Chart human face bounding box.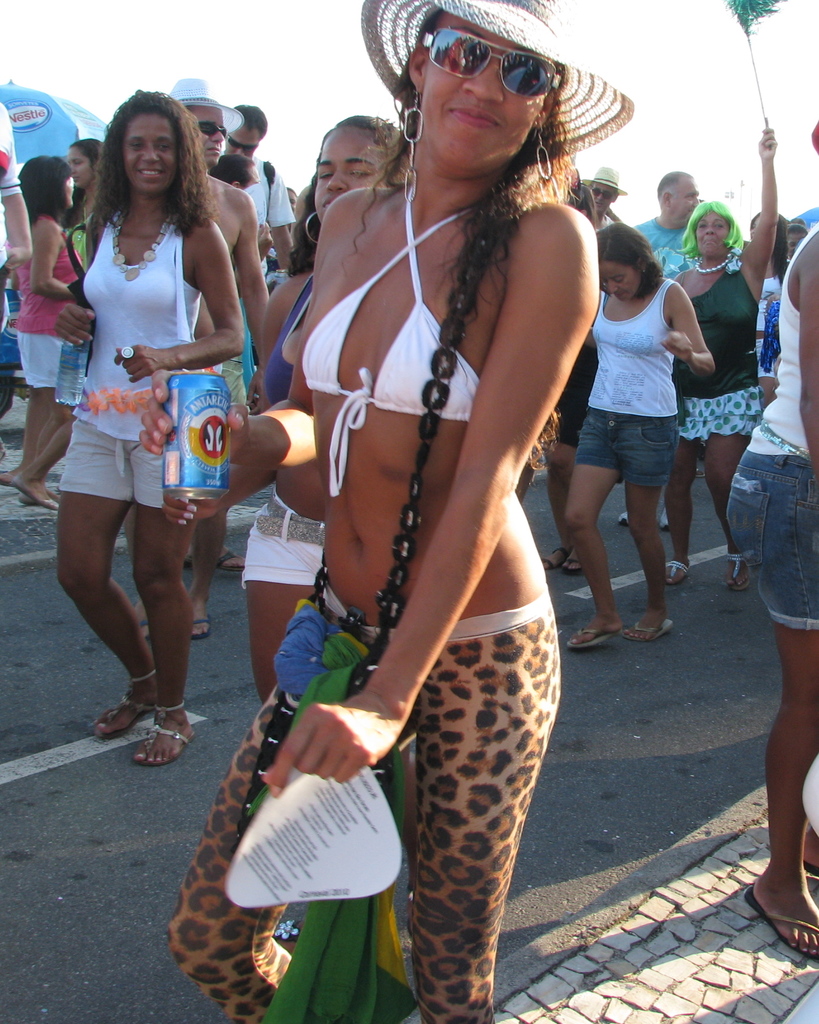
Charted: pyautogui.locateOnScreen(592, 183, 620, 211).
